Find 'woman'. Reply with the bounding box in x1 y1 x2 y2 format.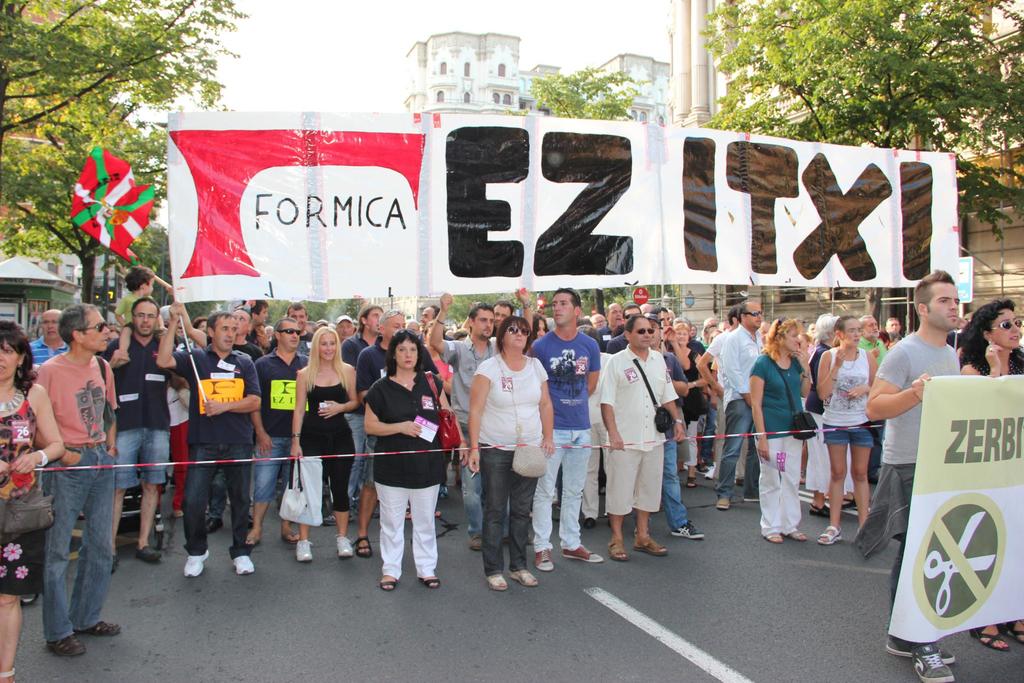
0 320 70 682.
